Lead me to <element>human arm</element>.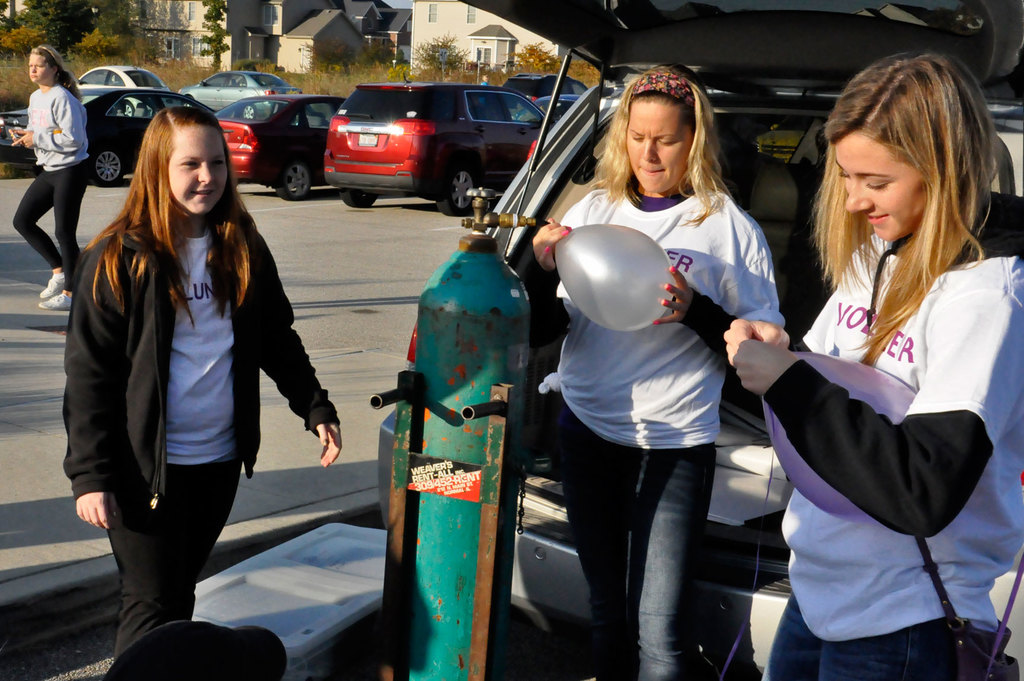
Lead to 517,199,582,347.
